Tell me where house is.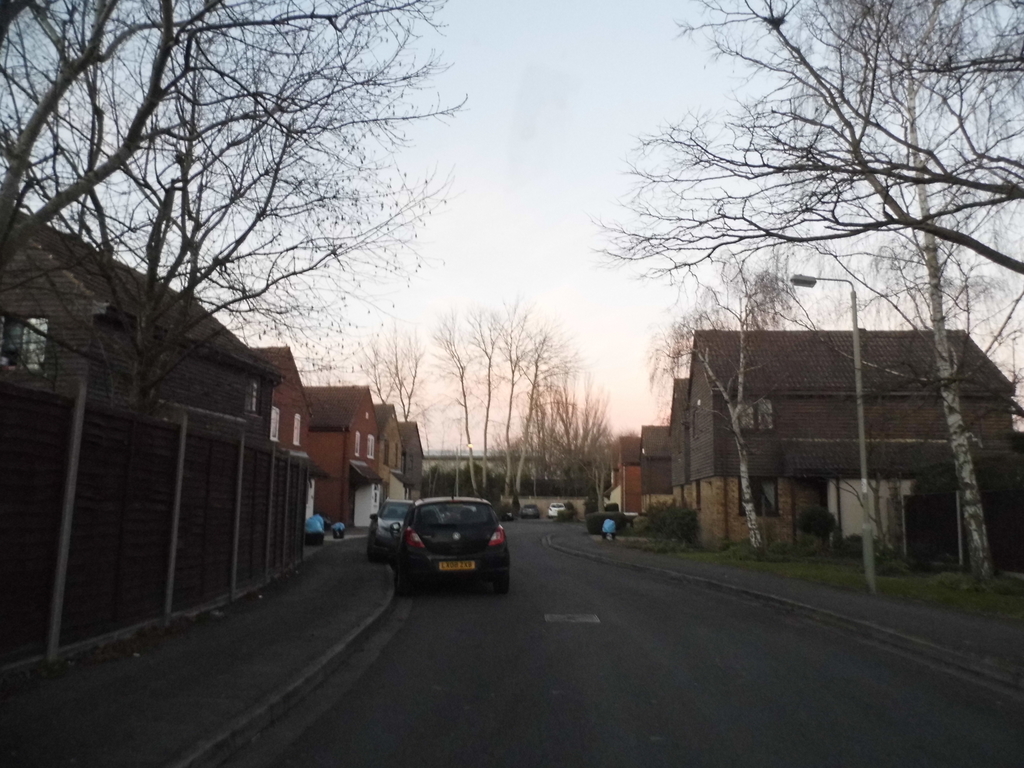
house is at pyautogui.locateOnScreen(305, 383, 384, 528).
